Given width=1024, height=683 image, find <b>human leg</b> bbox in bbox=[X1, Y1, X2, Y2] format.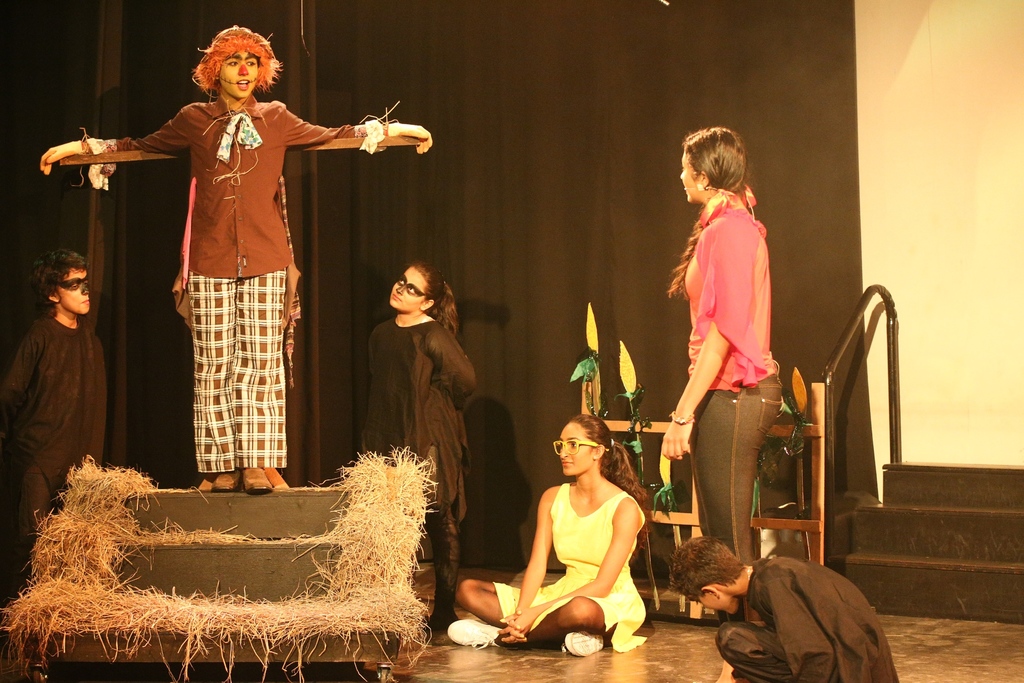
bbox=[187, 277, 238, 489].
